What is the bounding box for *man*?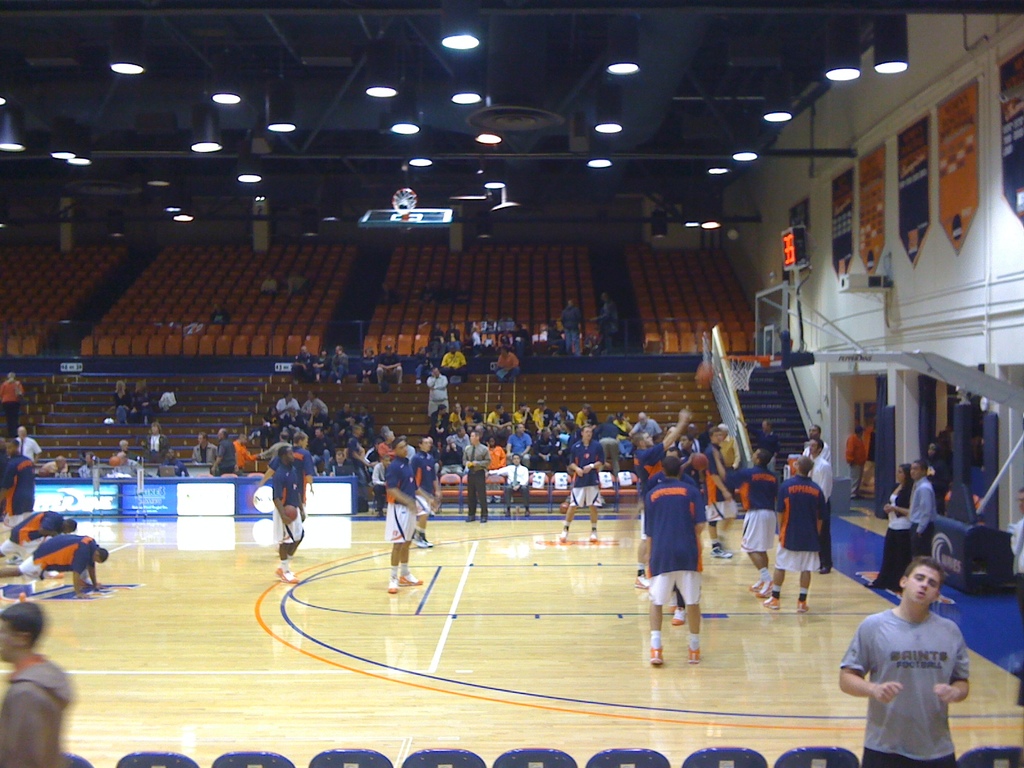
locate(559, 300, 586, 355).
